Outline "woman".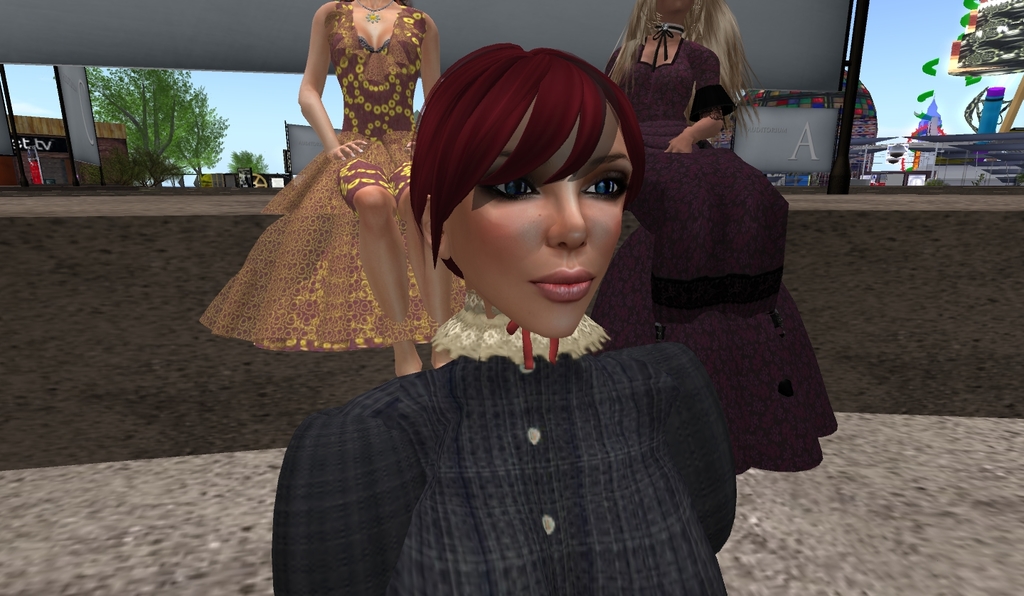
Outline: left=256, top=36, right=751, bottom=567.
